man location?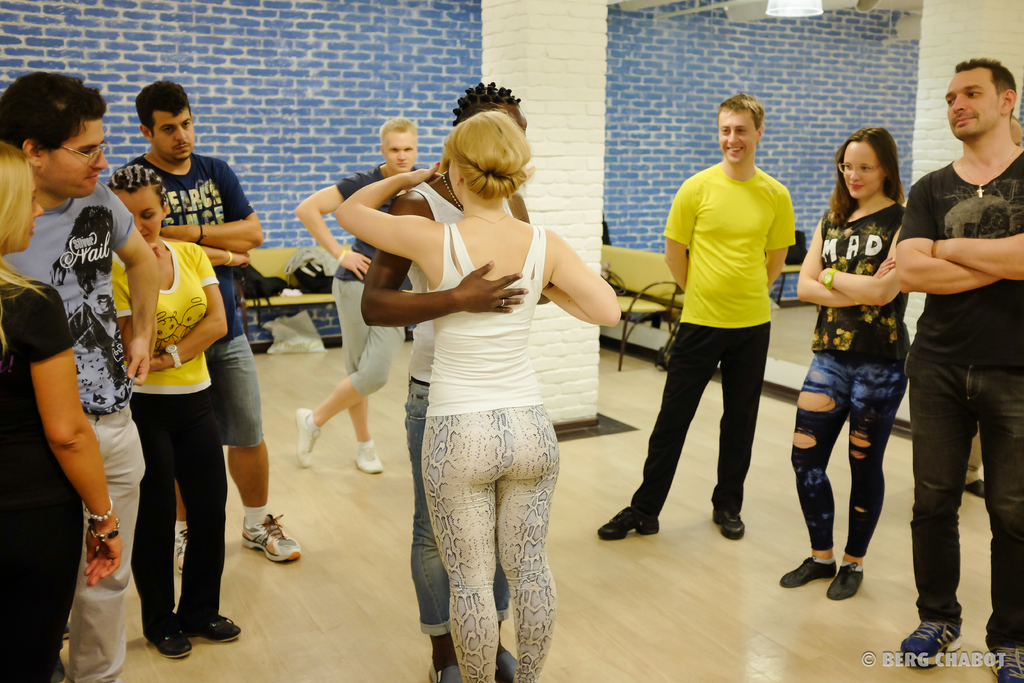
{"x1": 629, "y1": 120, "x2": 816, "y2": 547}
